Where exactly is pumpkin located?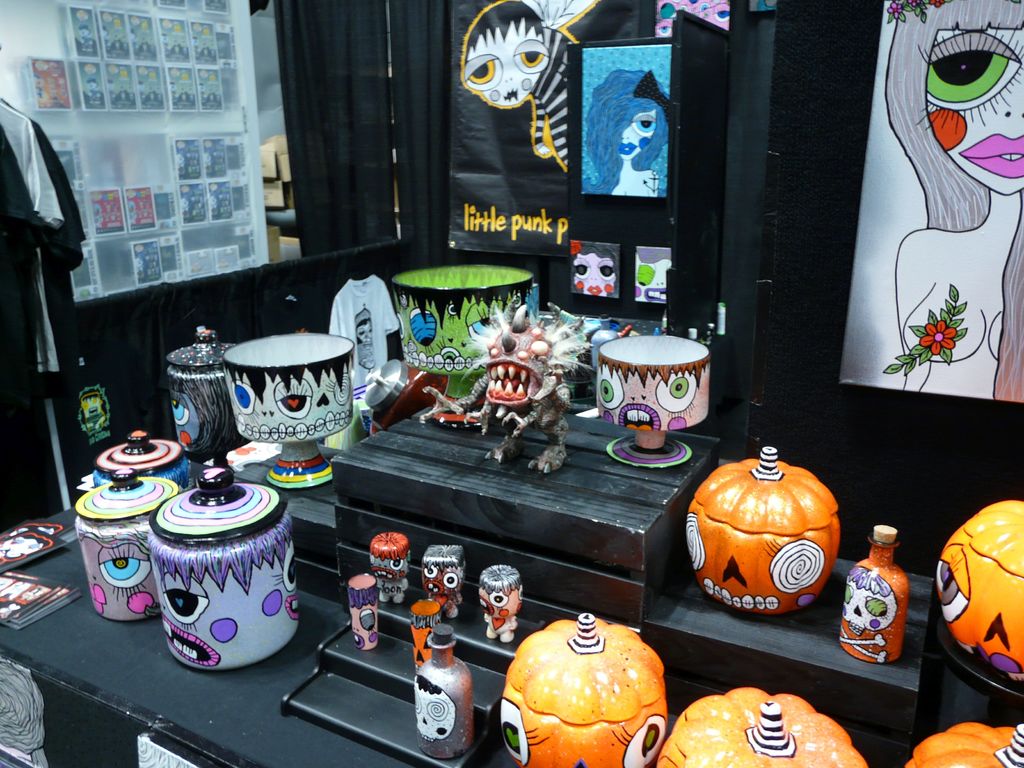
Its bounding box is x1=902, y1=718, x2=1023, y2=767.
